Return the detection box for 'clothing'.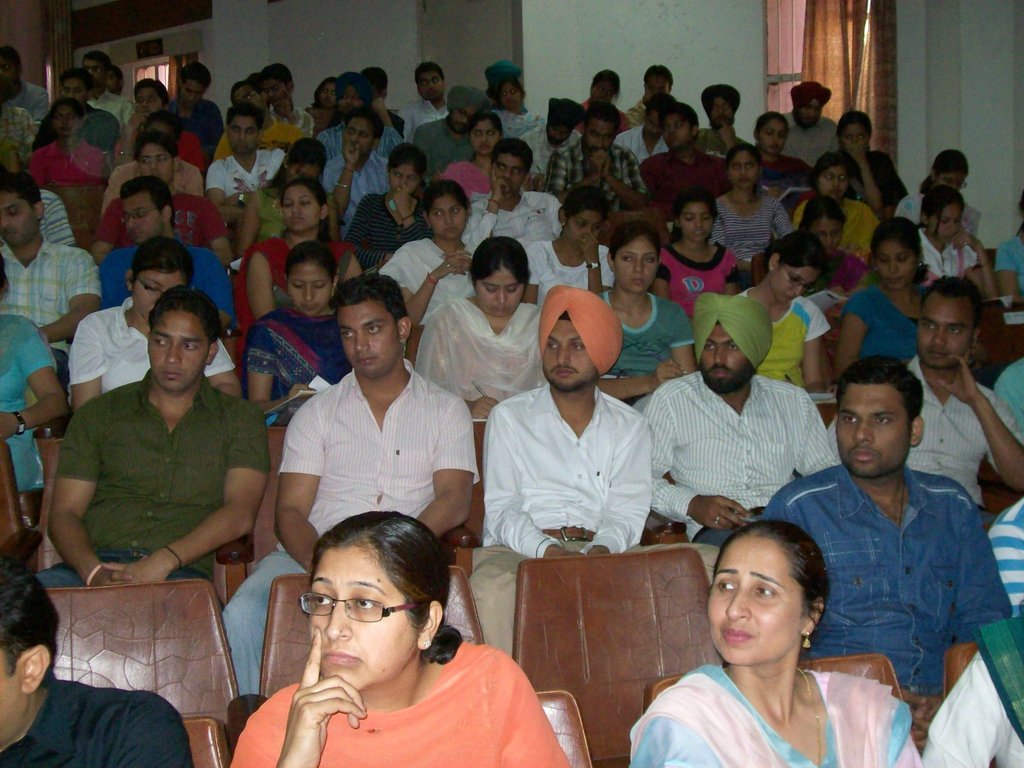
{"left": 271, "top": 97, "right": 315, "bottom": 129}.
